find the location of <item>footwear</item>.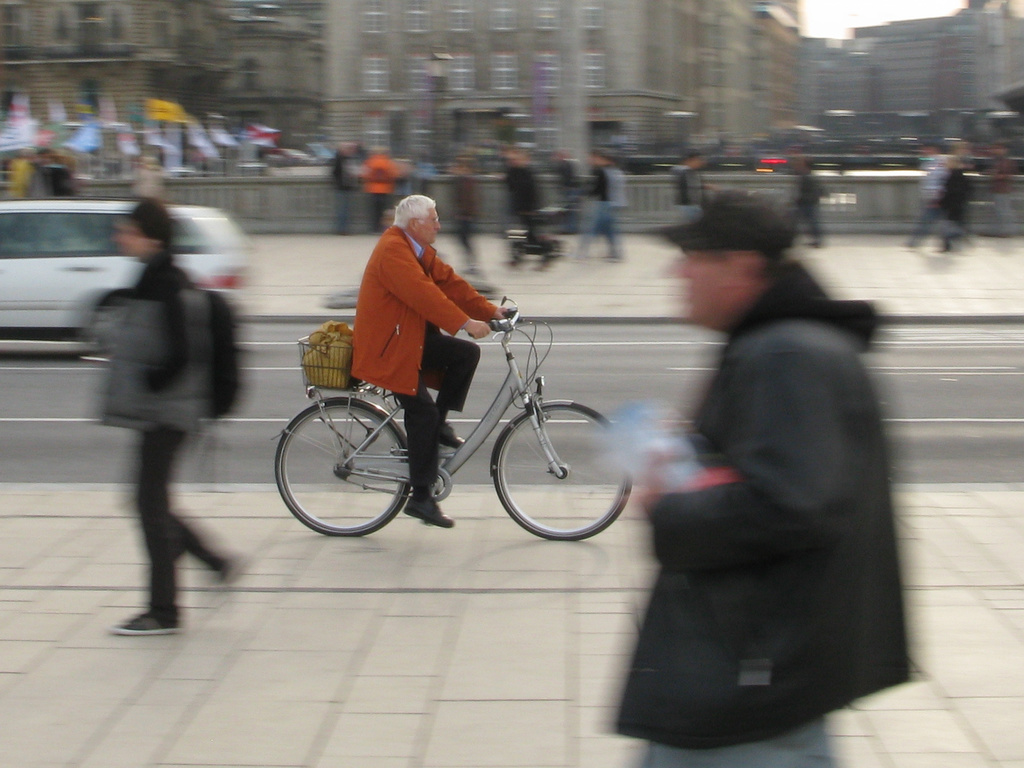
Location: {"x1": 400, "y1": 487, "x2": 456, "y2": 531}.
